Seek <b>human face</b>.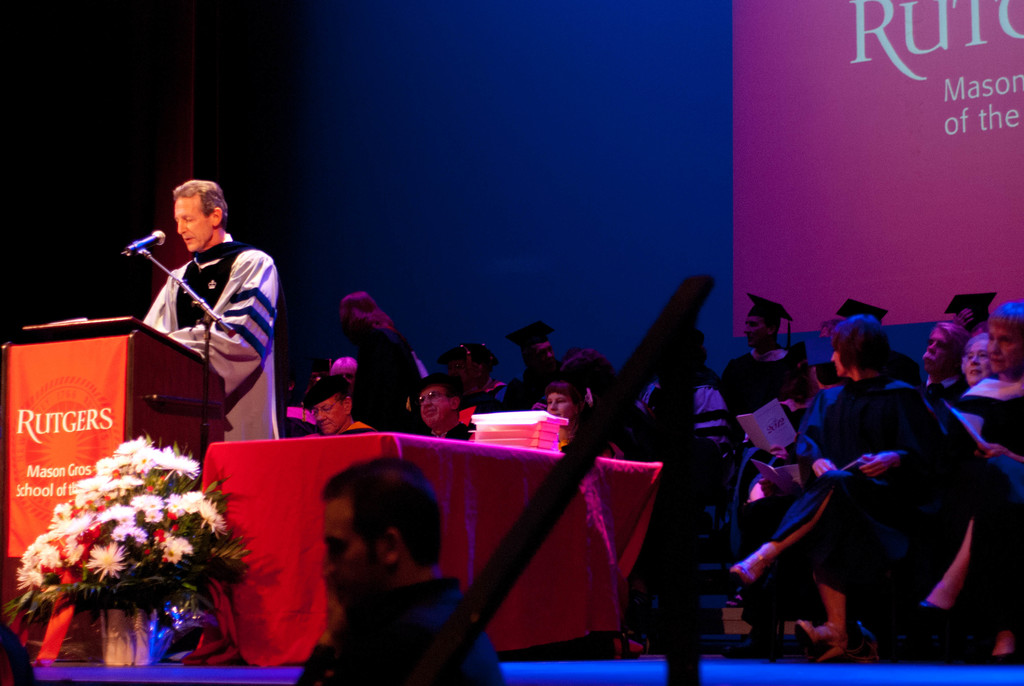
<region>924, 332, 947, 375</region>.
